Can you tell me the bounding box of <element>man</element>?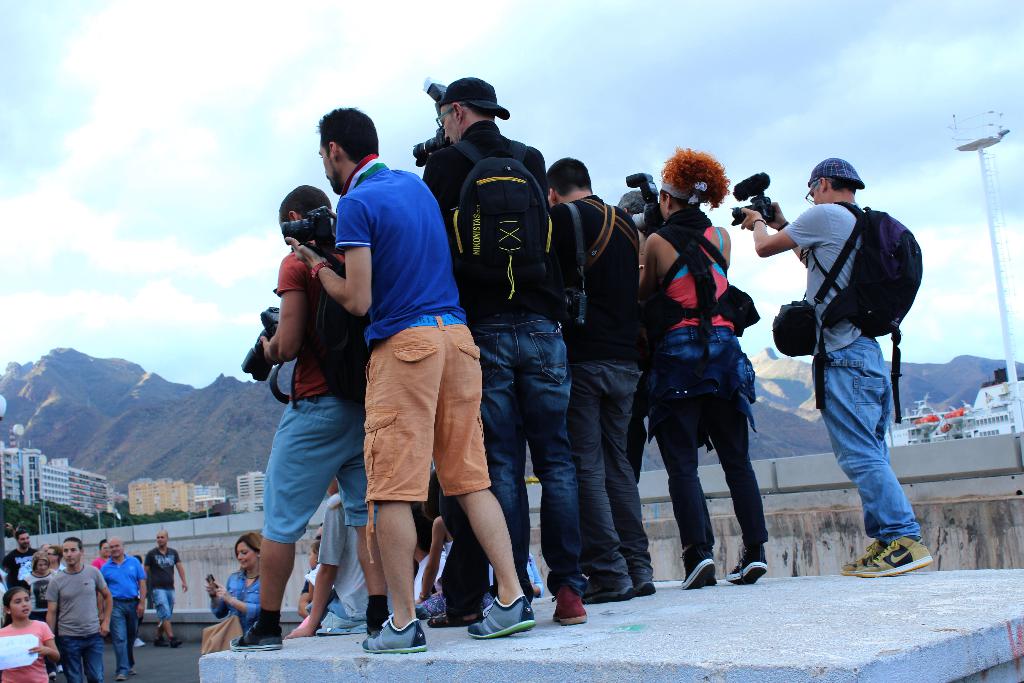
pyautogui.locateOnScreen(546, 156, 657, 605).
